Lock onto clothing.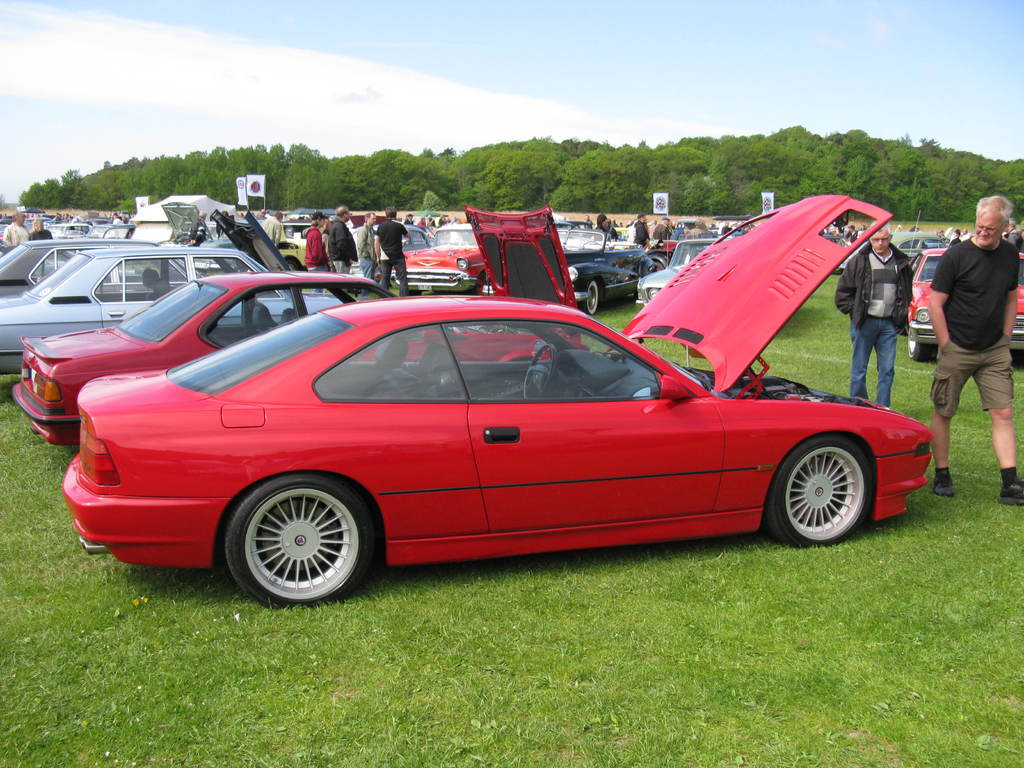
Locked: (651,221,673,246).
